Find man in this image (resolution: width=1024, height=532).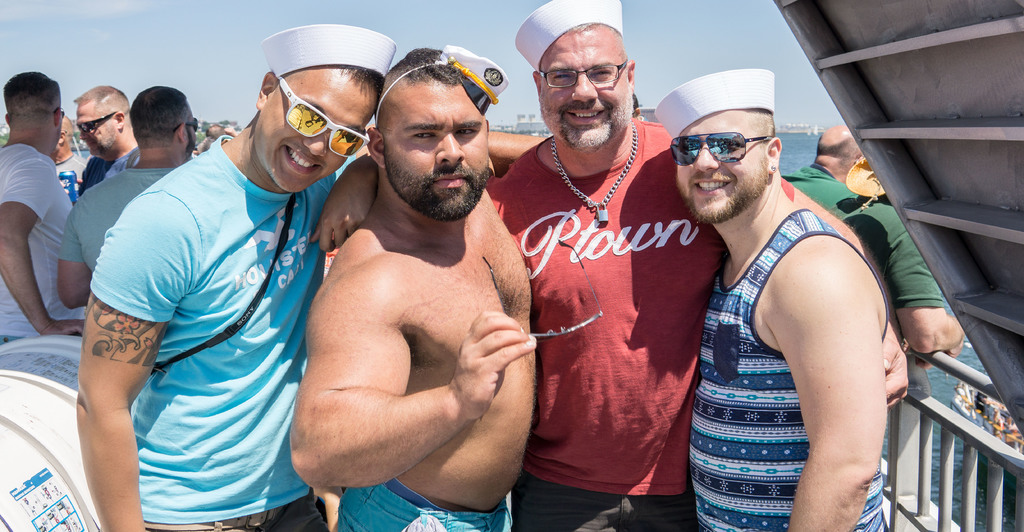
(x1=56, y1=89, x2=203, y2=309).
